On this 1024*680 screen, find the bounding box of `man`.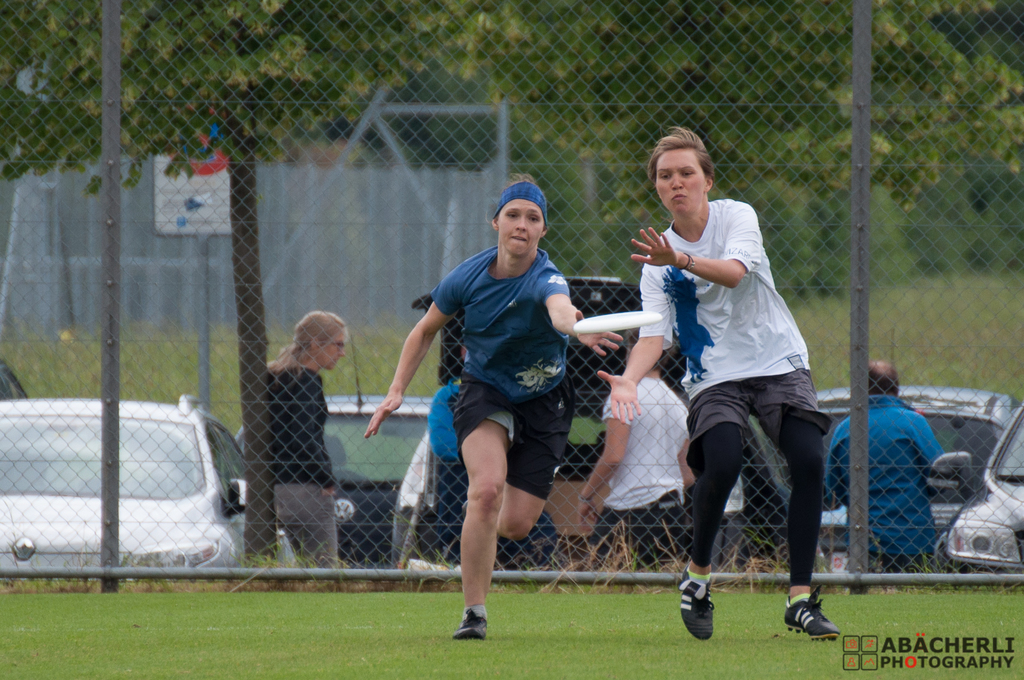
Bounding box: Rect(824, 352, 946, 574).
